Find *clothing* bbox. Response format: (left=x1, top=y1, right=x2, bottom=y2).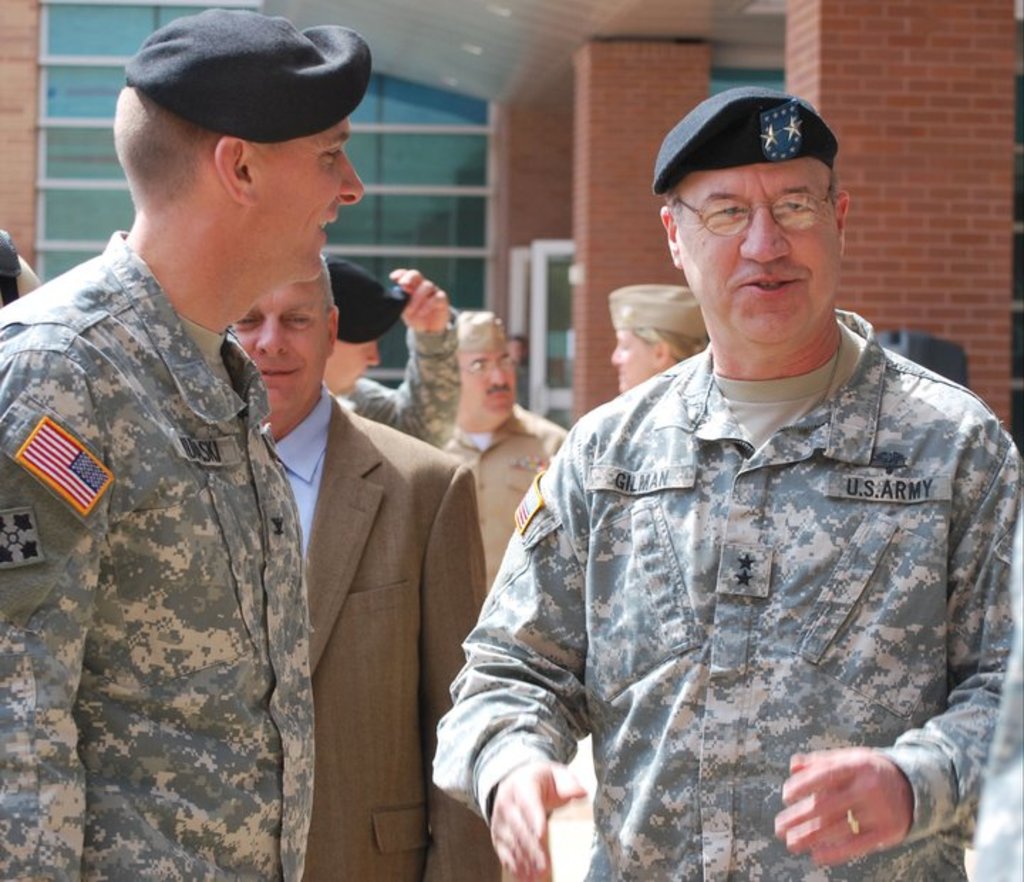
(left=475, top=354, right=1004, bottom=844).
